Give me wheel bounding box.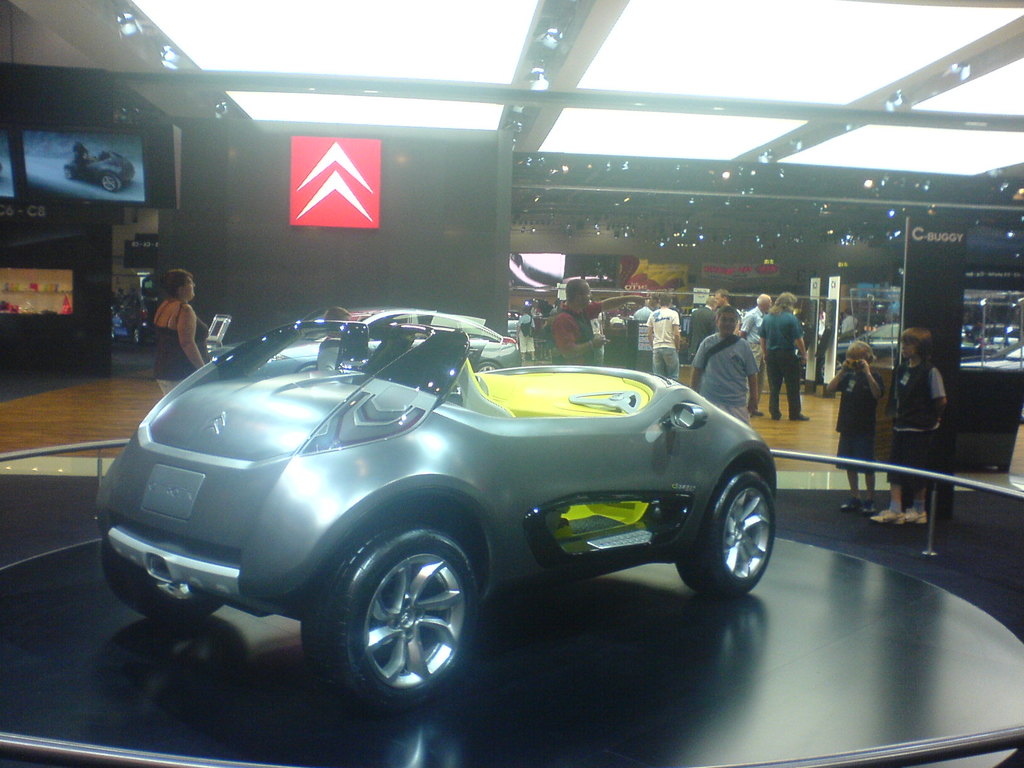
Rect(476, 361, 496, 371).
